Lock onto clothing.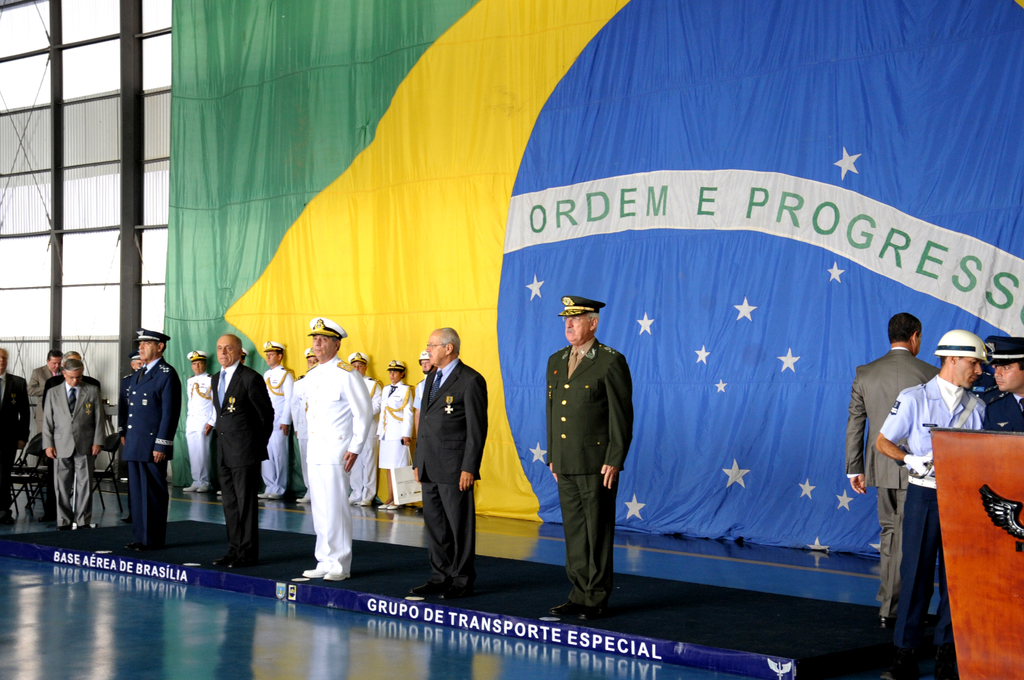
Locked: <box>262,366,299,492</box>.
